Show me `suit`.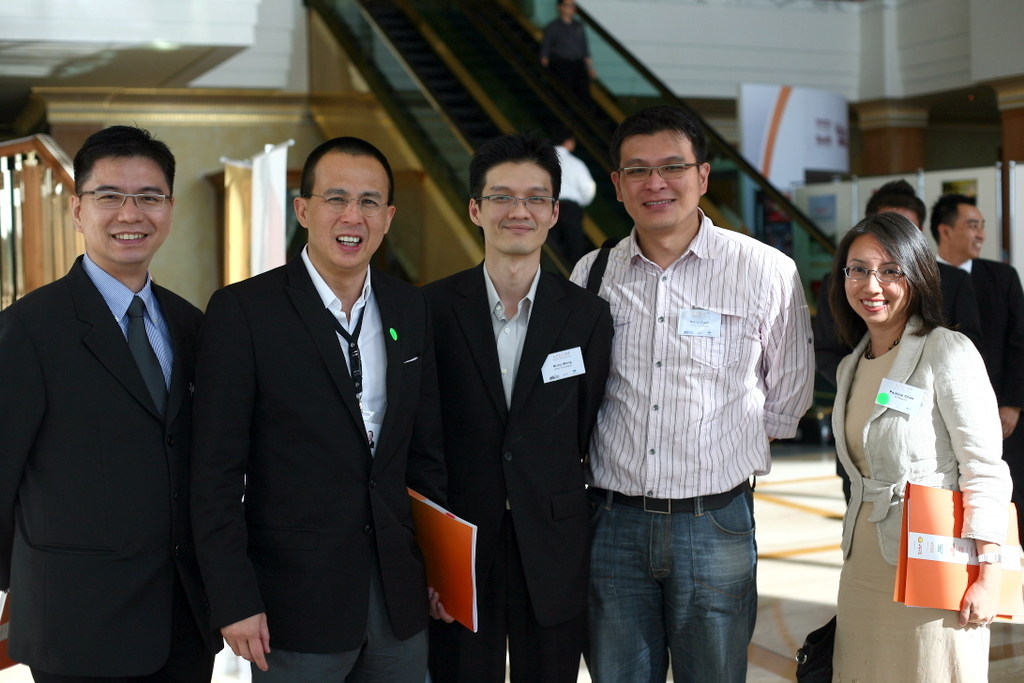
`suit` is here: 932,249,1023,498.
